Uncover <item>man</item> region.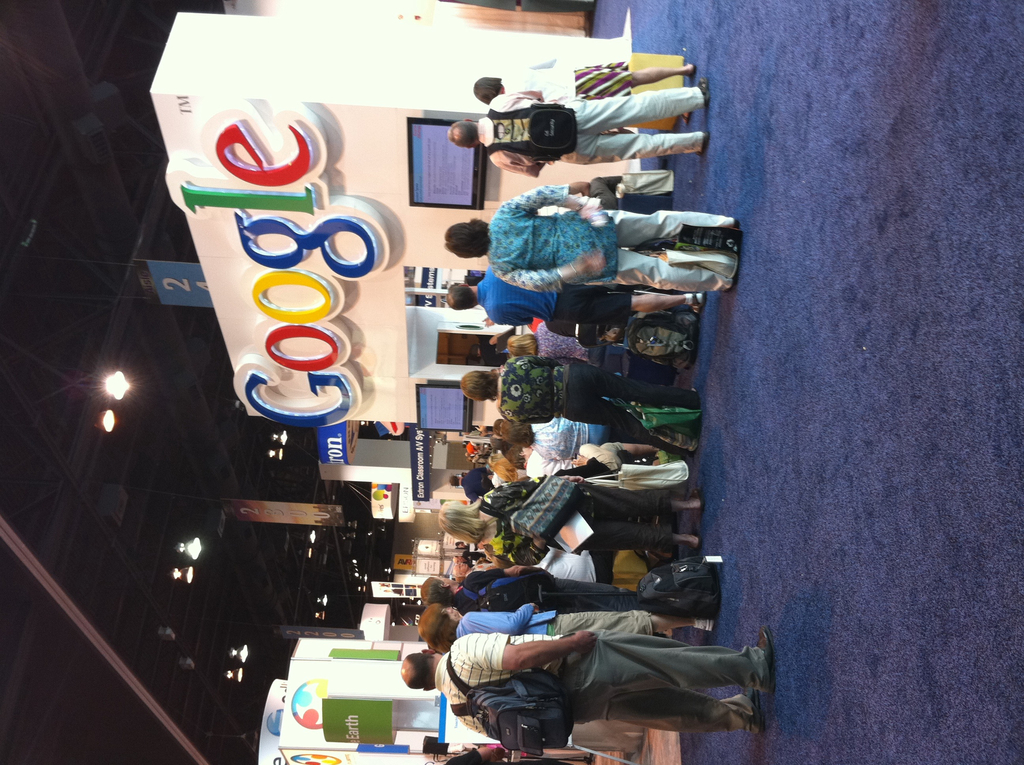
Uncovered: <region>398, 626, 771, 737</region>.
